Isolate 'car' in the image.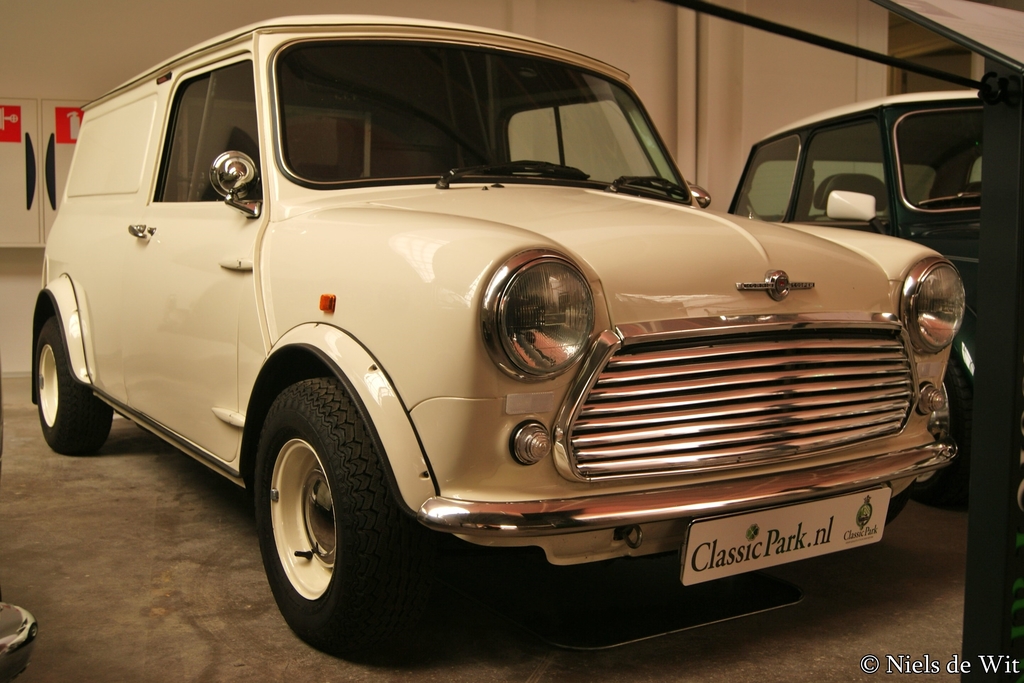
Isolated region: bbox=[44, 33, 1004, 639].
